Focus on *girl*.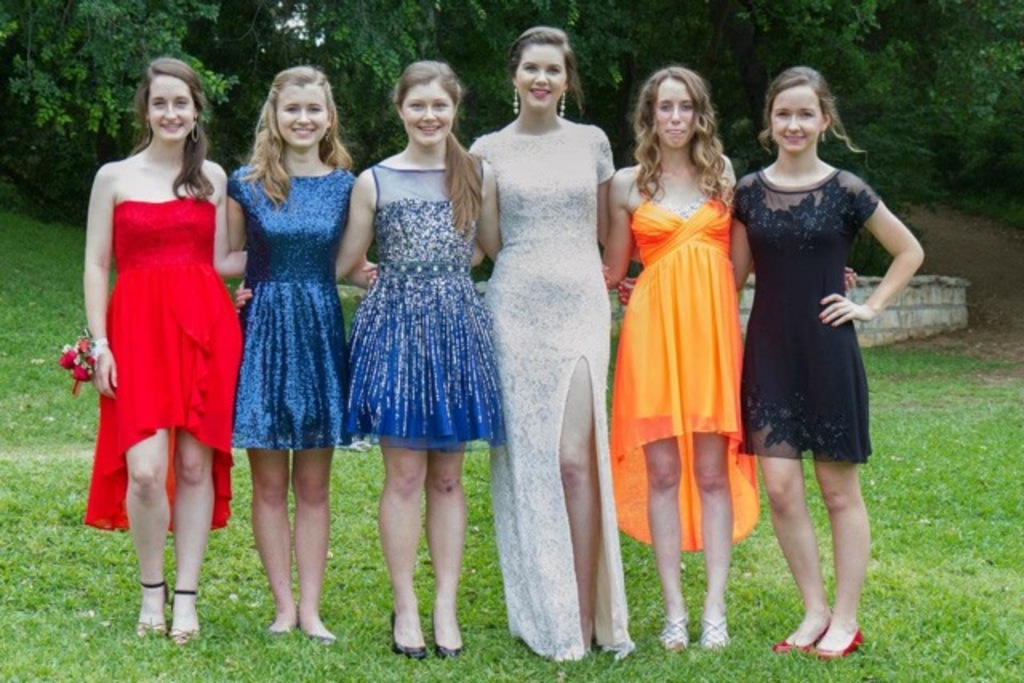
Focused at [226,64,362,648].
